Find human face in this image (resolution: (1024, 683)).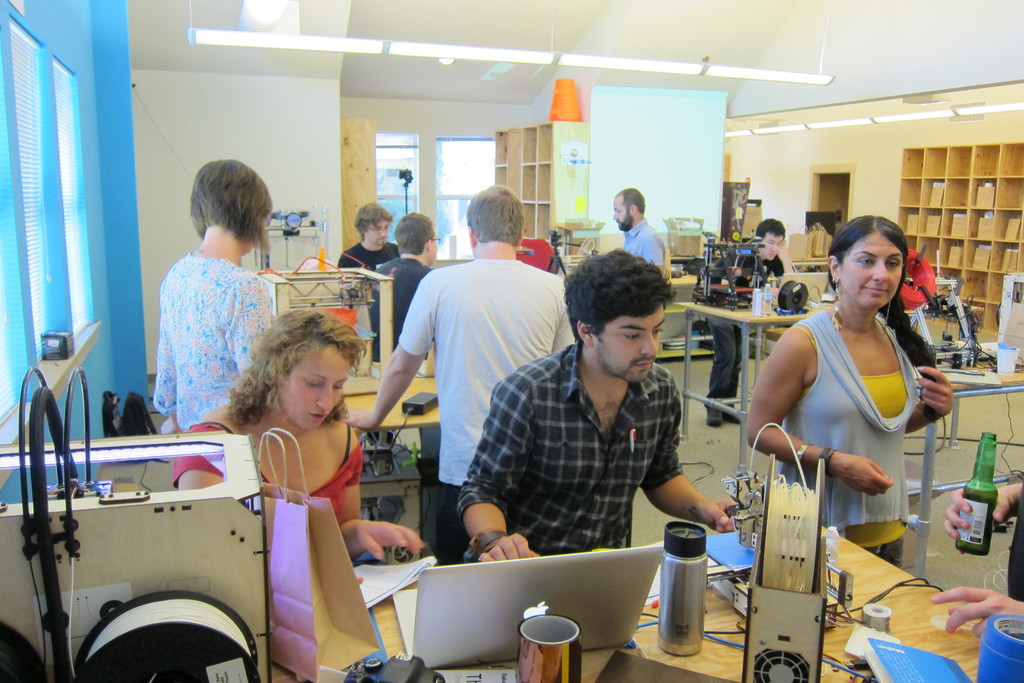
[611,199,624,229].
